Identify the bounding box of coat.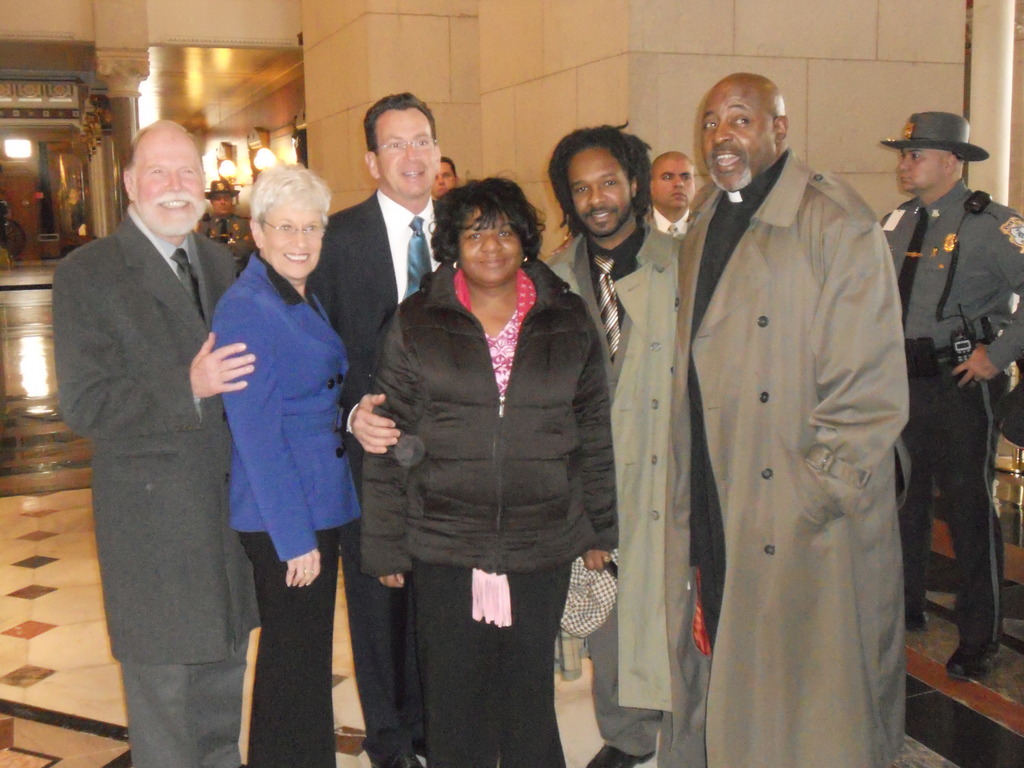
{"x1": 542, "y1": 213, "x2": 684, "y2": 700}.
